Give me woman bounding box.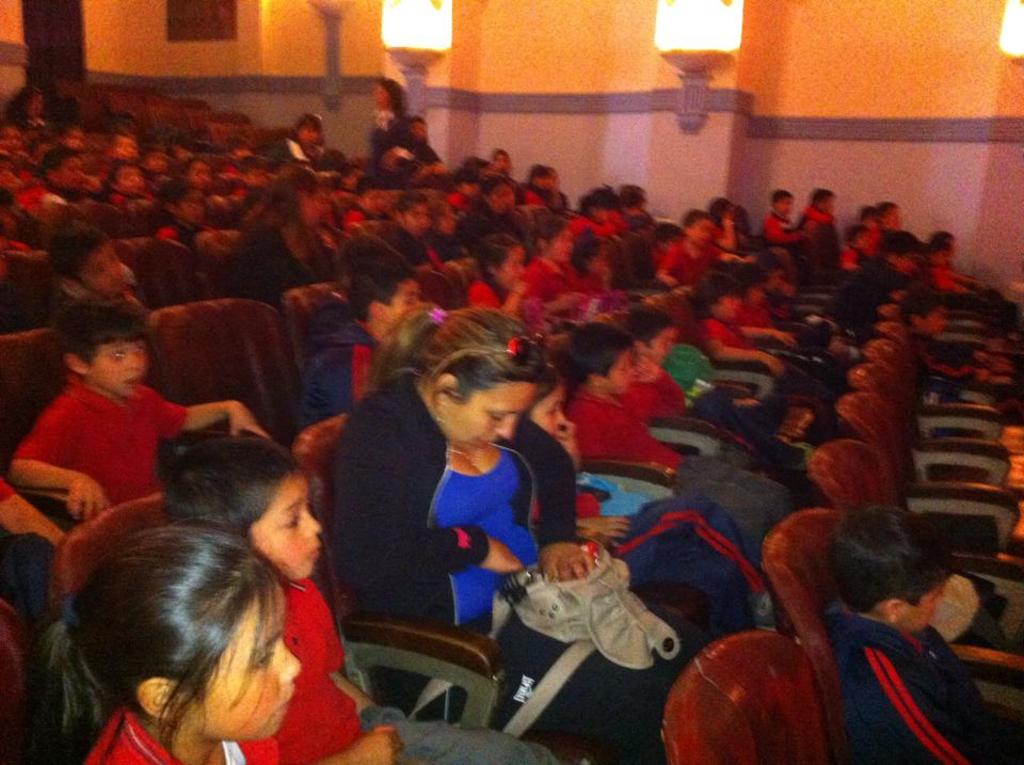
218, 161, 339, 305.
